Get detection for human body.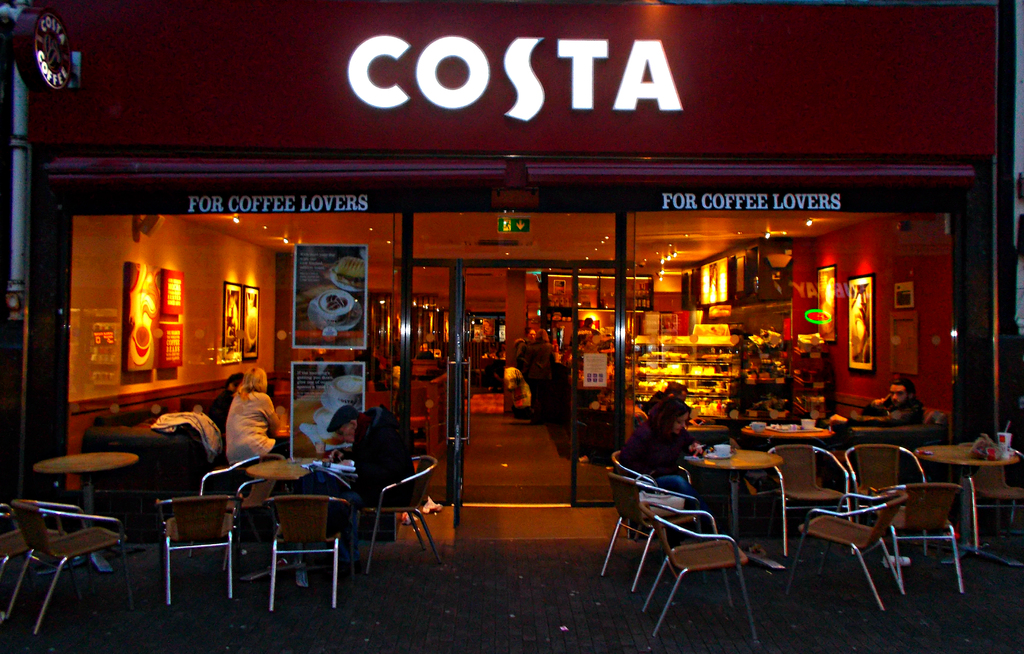
Detection: bbox=(614, 419, 701, 498).
